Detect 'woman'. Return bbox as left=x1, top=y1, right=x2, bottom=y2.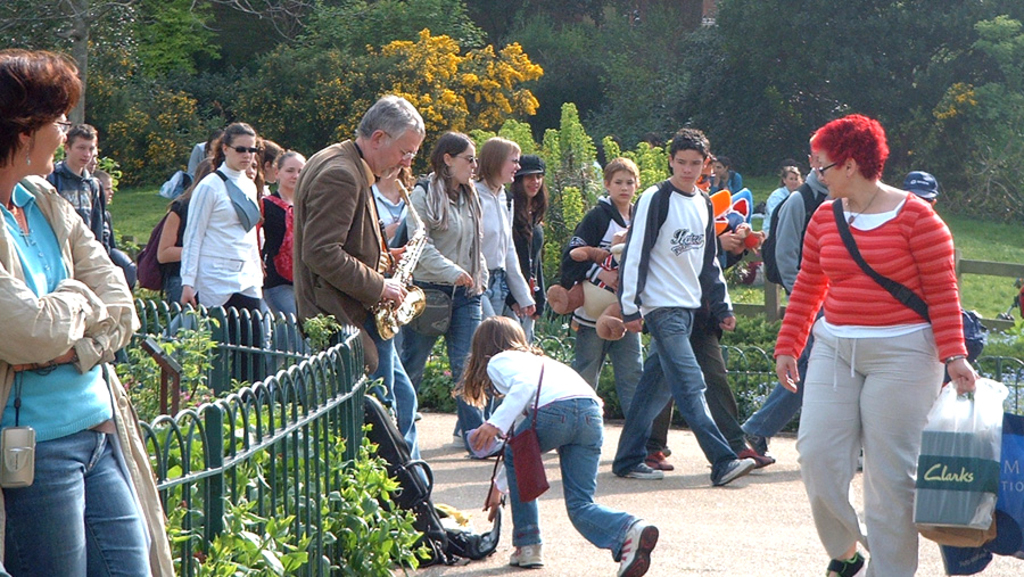
left=452, top=134, right=536, bottom=446.
